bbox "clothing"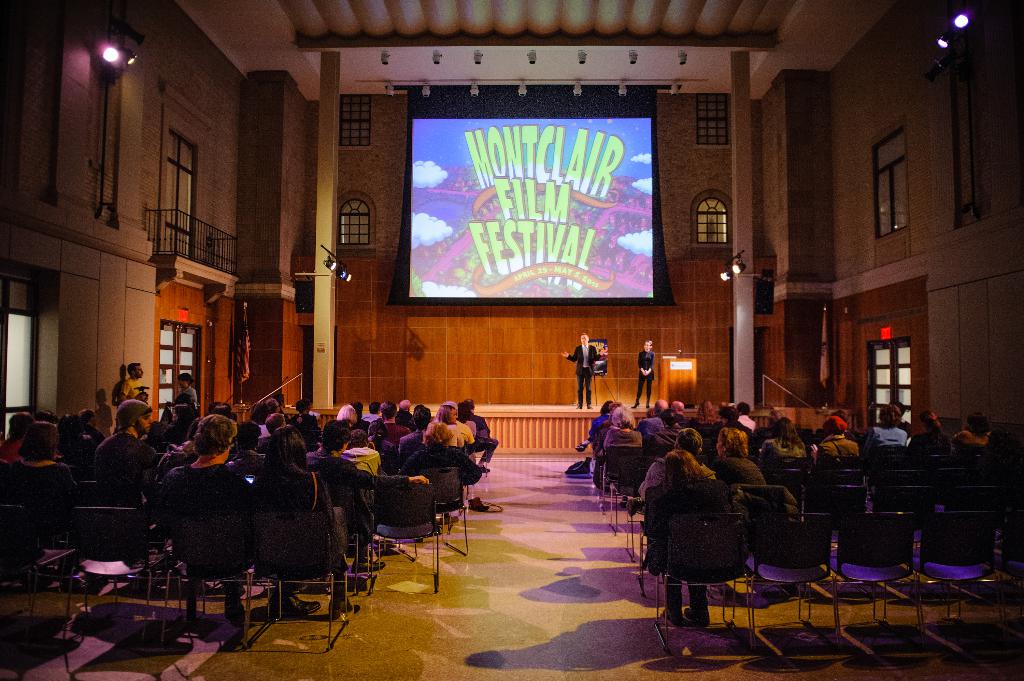
<region>820, 428, 861, 456</region>
